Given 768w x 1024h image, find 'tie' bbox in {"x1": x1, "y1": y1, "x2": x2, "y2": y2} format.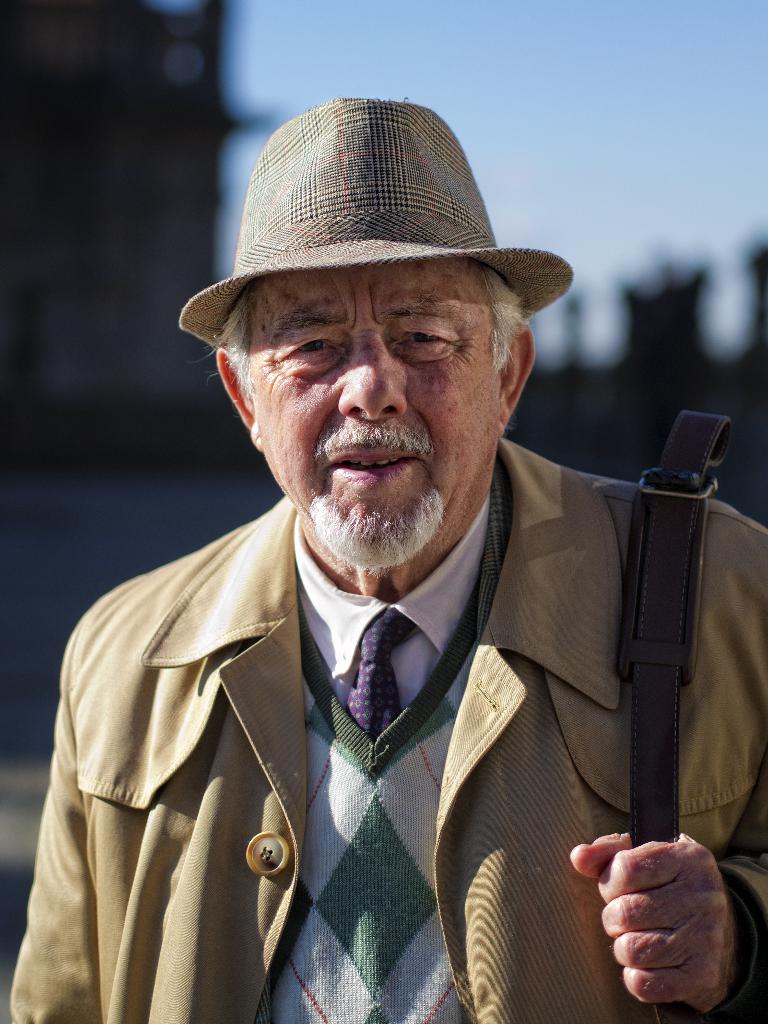
{"x1": 342, "y1": 605, "x2": 417, "y2": 741}.
